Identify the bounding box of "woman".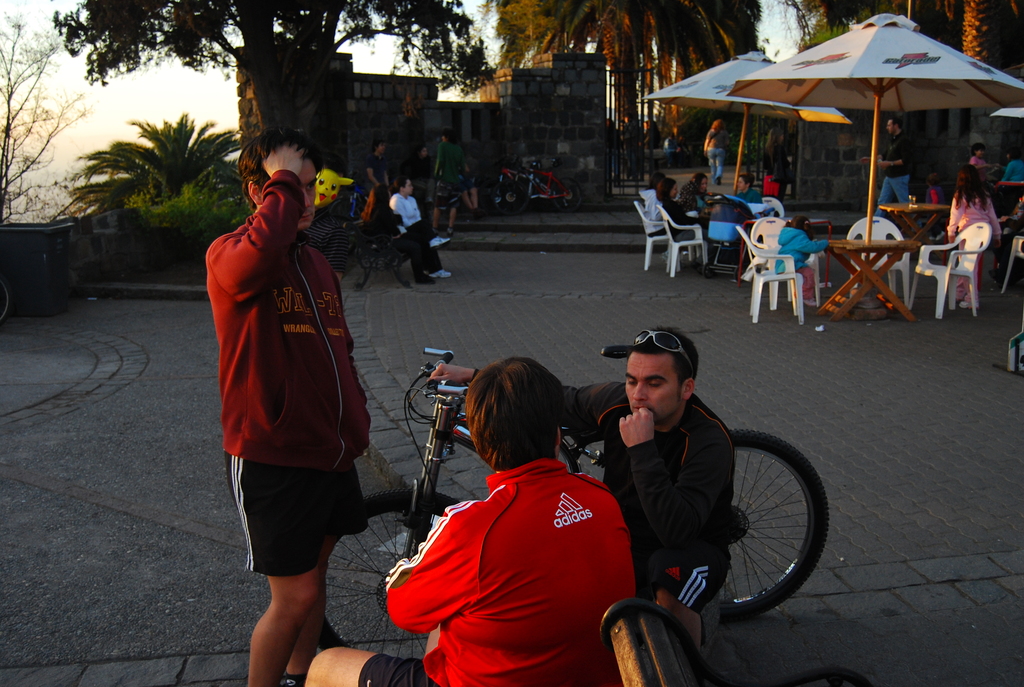
{"left": 382, "top": 177, "right": 428, "bottom": 234}.
